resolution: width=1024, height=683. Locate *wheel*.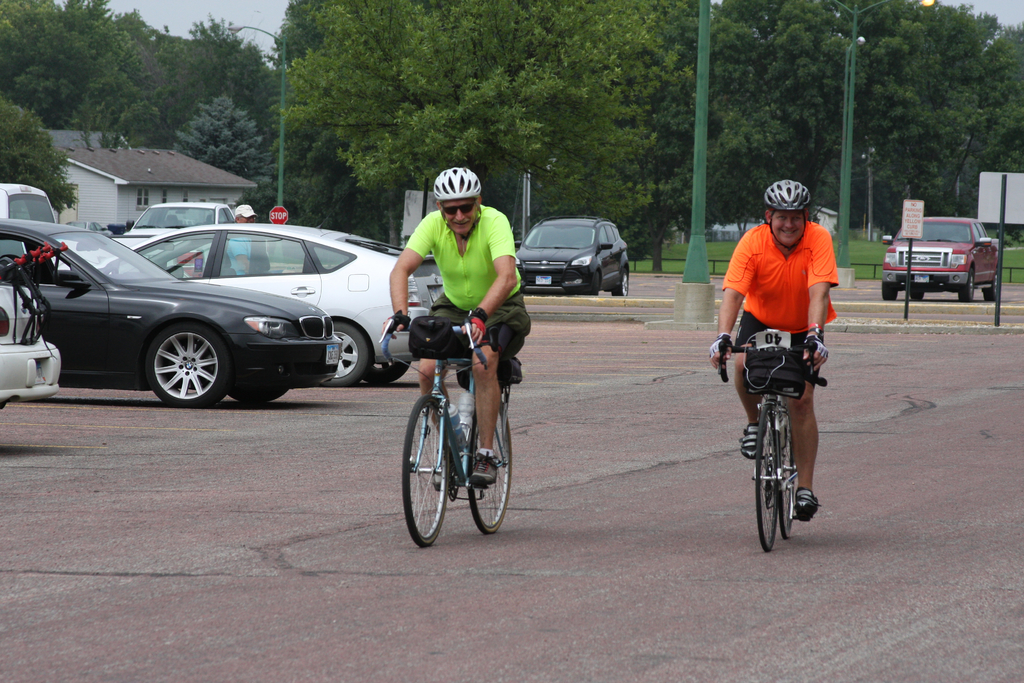
select_region(467, 383, 511, 541).
